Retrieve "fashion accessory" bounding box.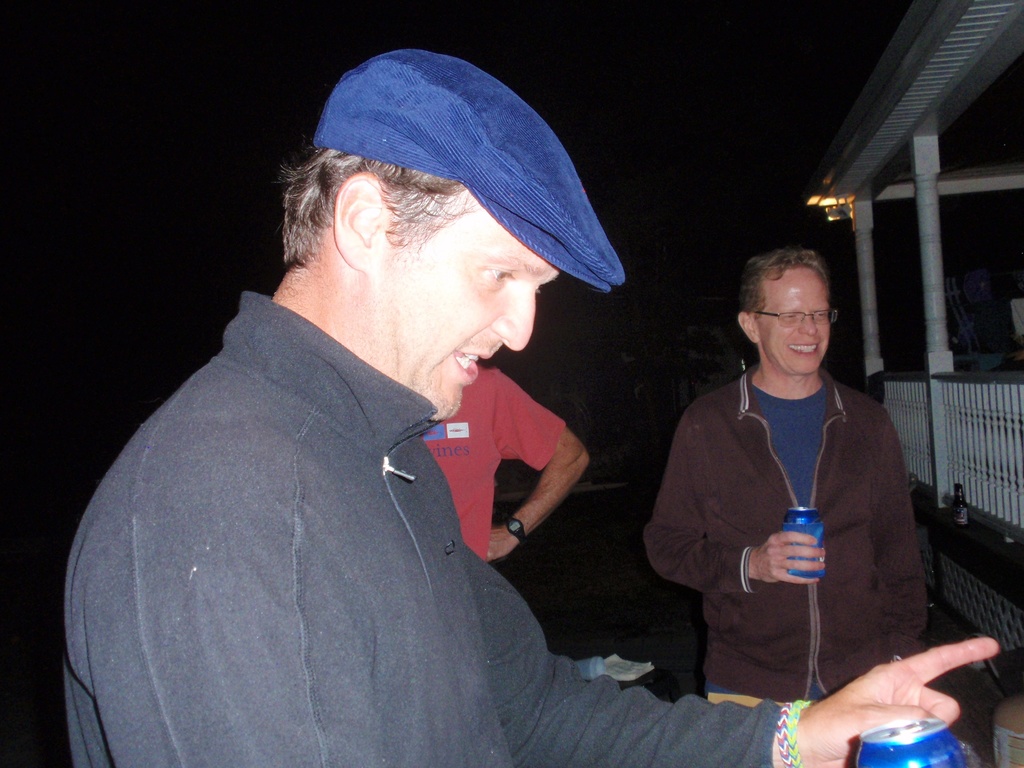
Bounding box: 774/703/792/767.
